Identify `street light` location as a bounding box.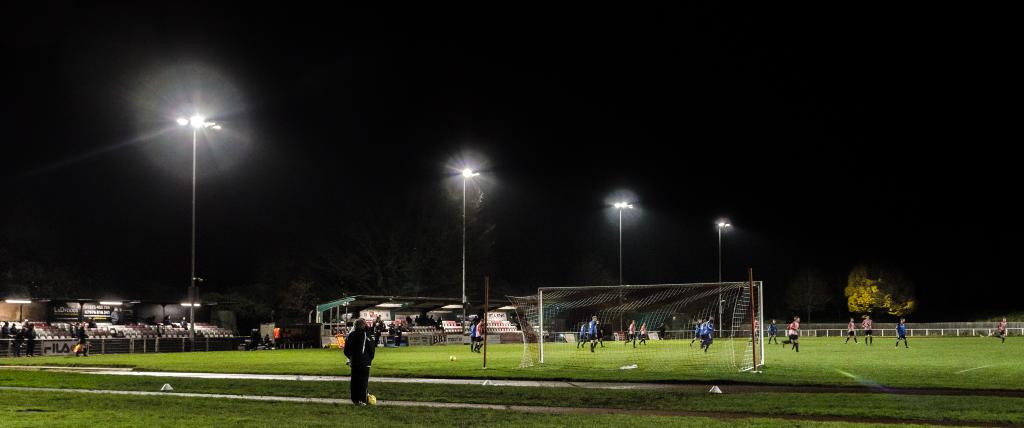
pyautogui.locateOnScreen(170, 109, 224, 324).
